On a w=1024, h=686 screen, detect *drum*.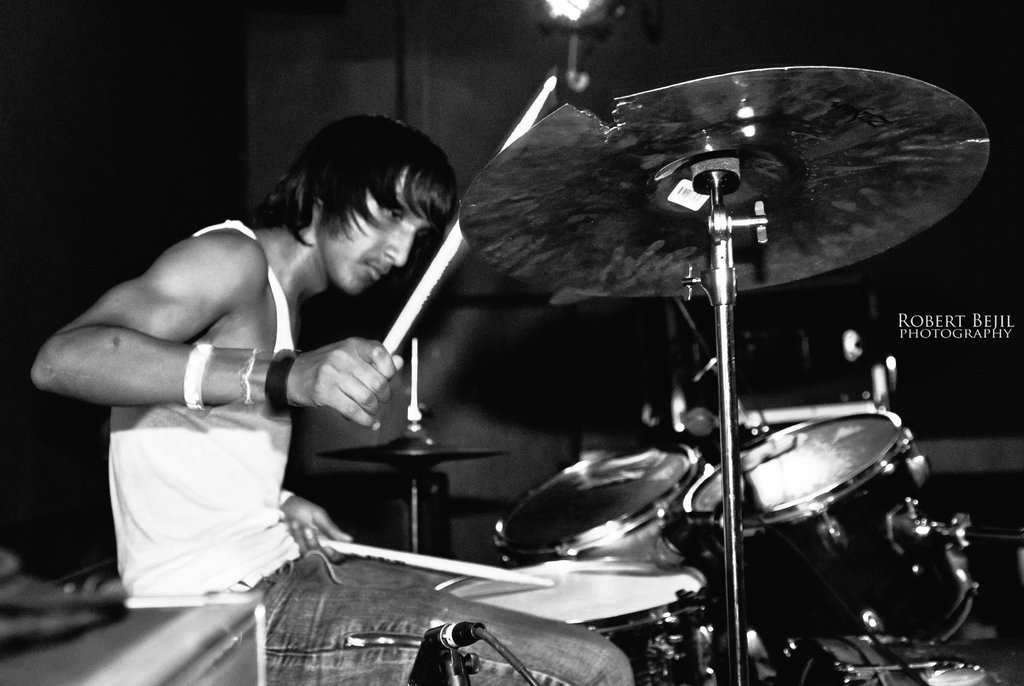
[x1=769, y1=637, x2=1023, y2=685].
